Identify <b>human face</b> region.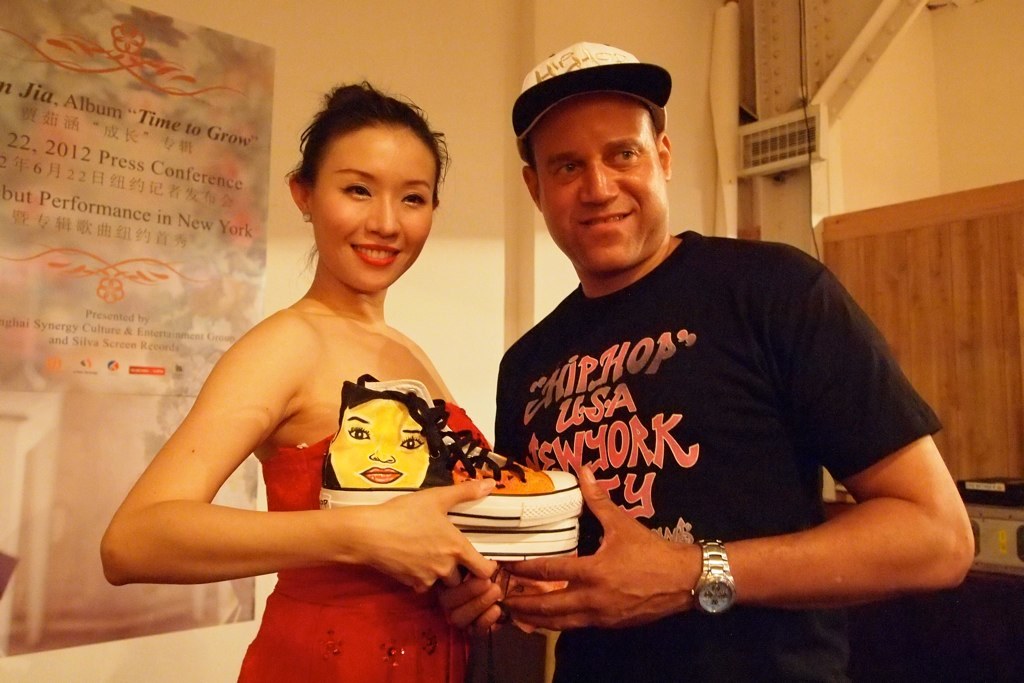
Region: [left=329, top=397, right=433, bottom=494].
